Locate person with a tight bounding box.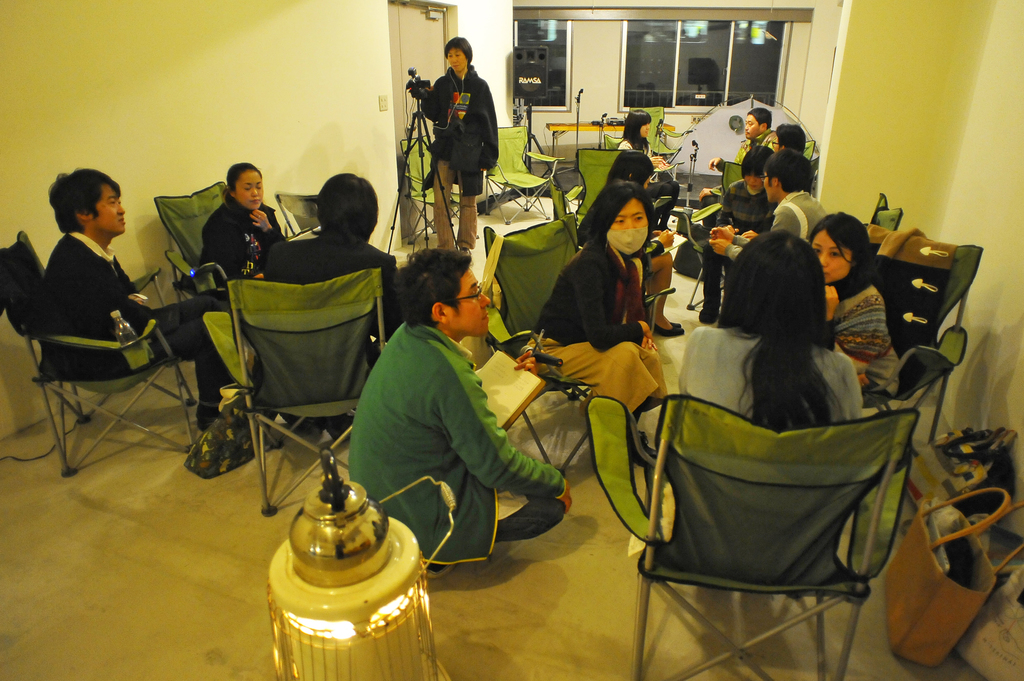
rect(260, 173, 401, 351).
